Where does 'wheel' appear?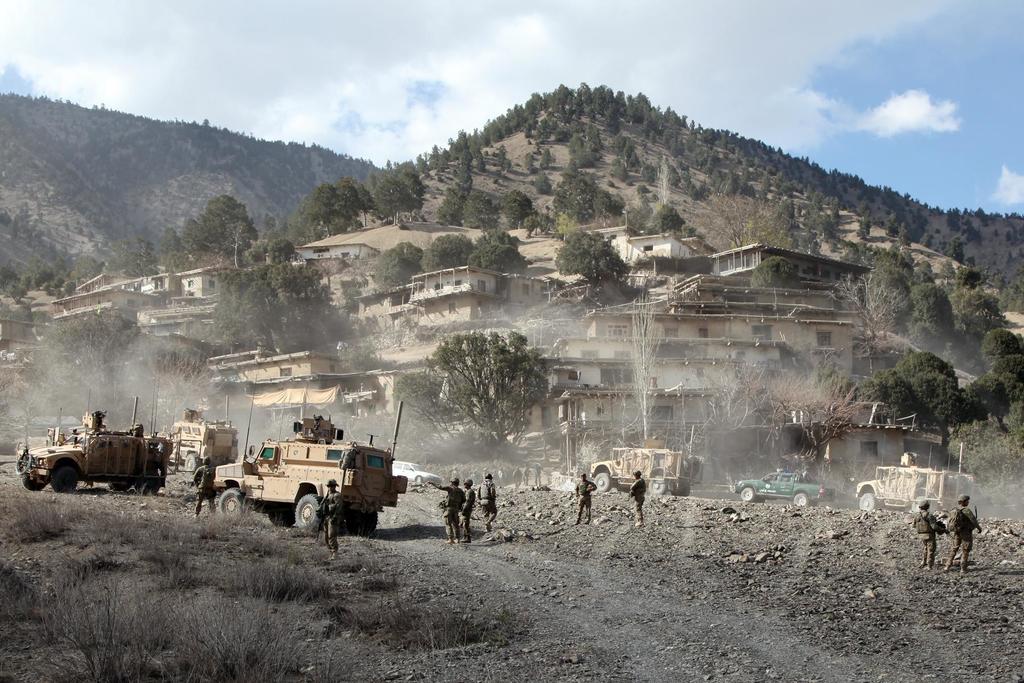
Appears at bbox=(215, 492, 249, 525).
